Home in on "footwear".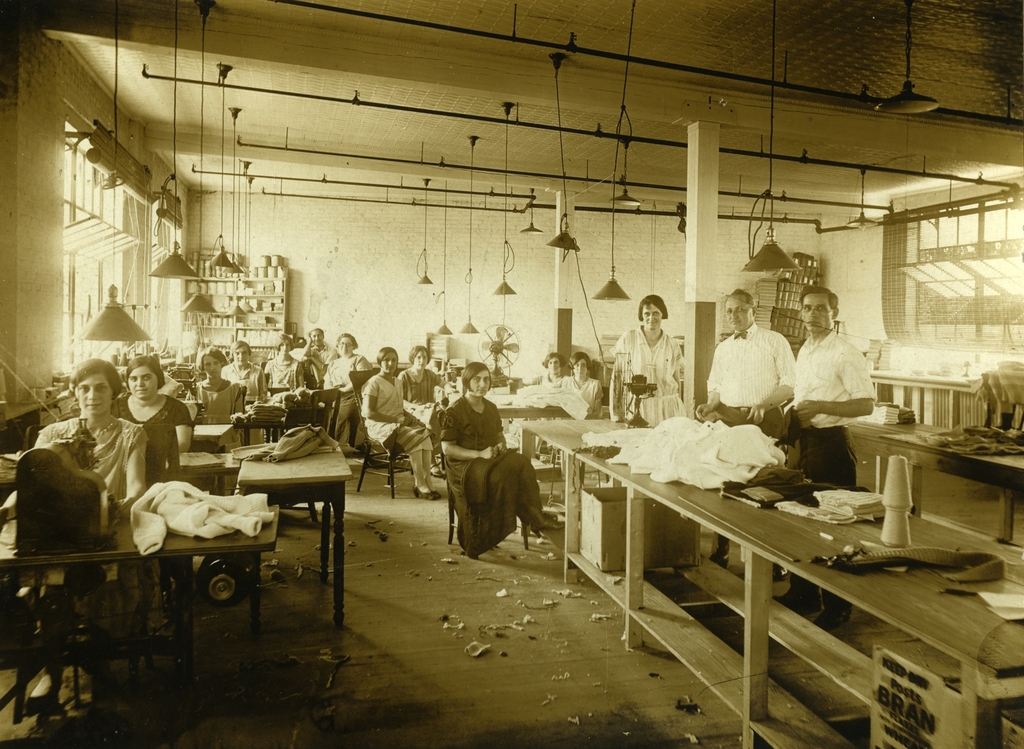
Homed in at (left=707, top=552, right=728, bottom=565).
